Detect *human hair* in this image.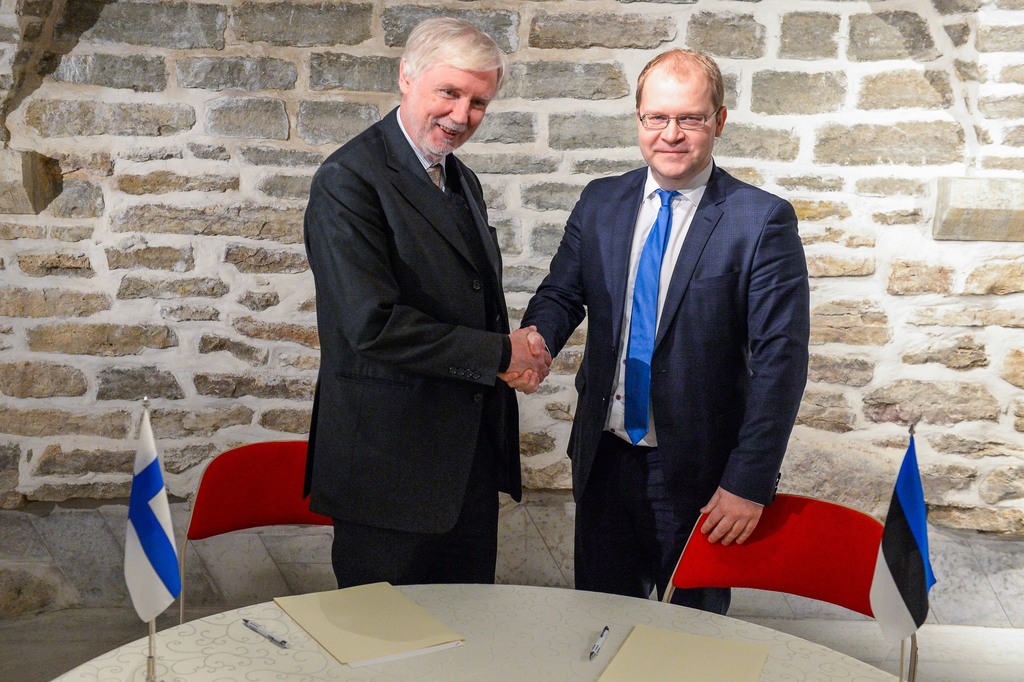
Detection: bbox=[397, 19, 506, 119].
